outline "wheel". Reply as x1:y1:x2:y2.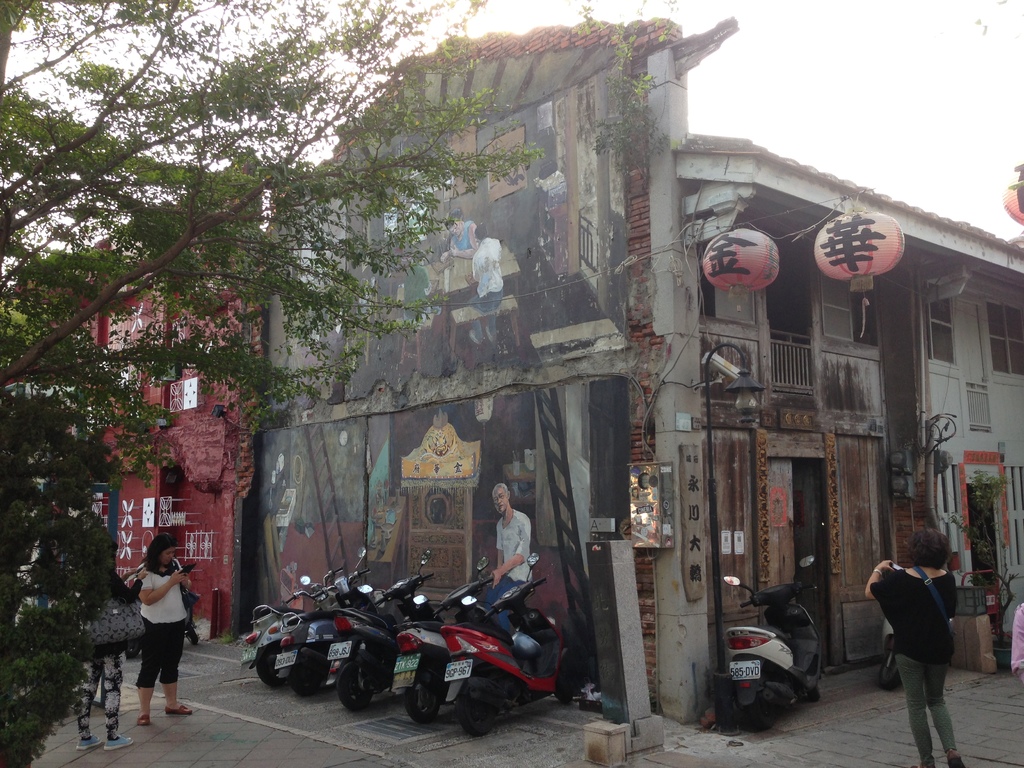
746:679:781:737.
